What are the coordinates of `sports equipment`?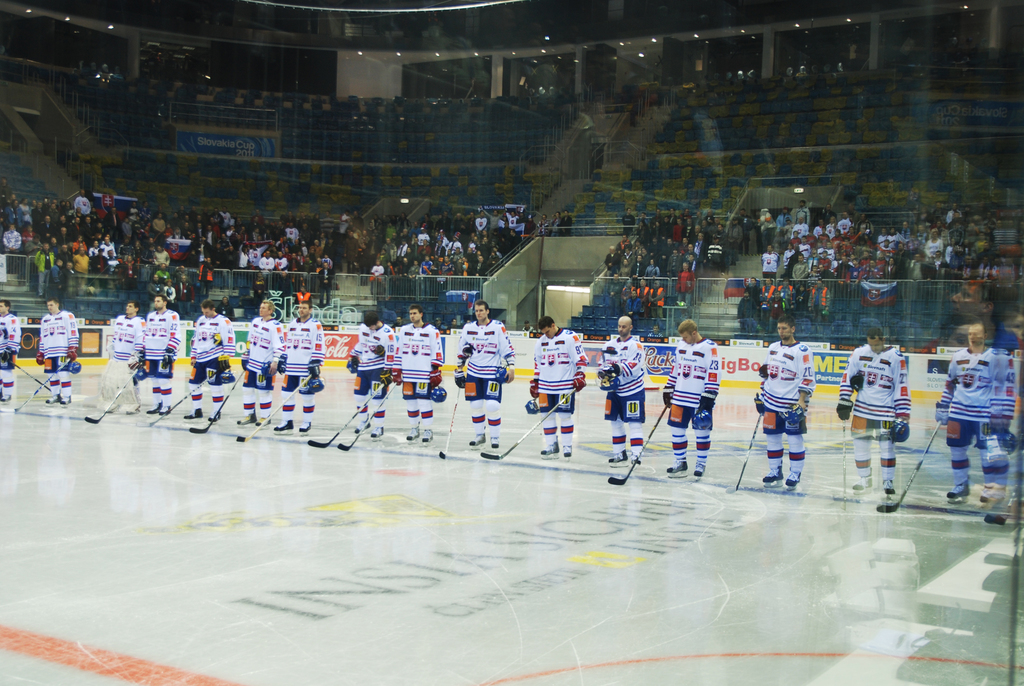
(451, 370, 470, 389).
